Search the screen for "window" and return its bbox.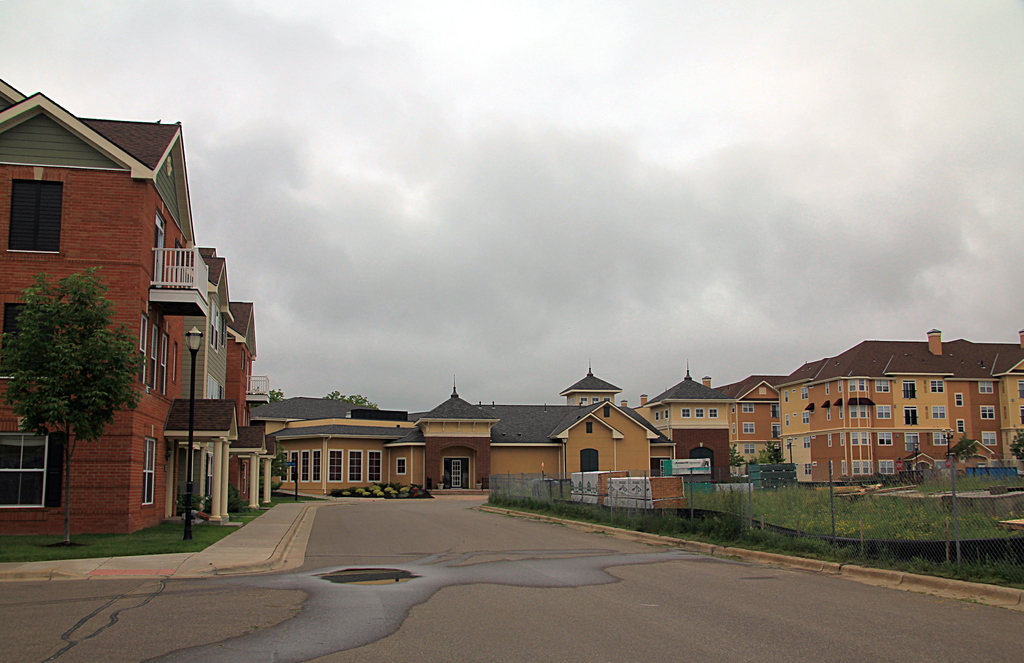
Found: <region>745, 447, 755, 456</region>.
